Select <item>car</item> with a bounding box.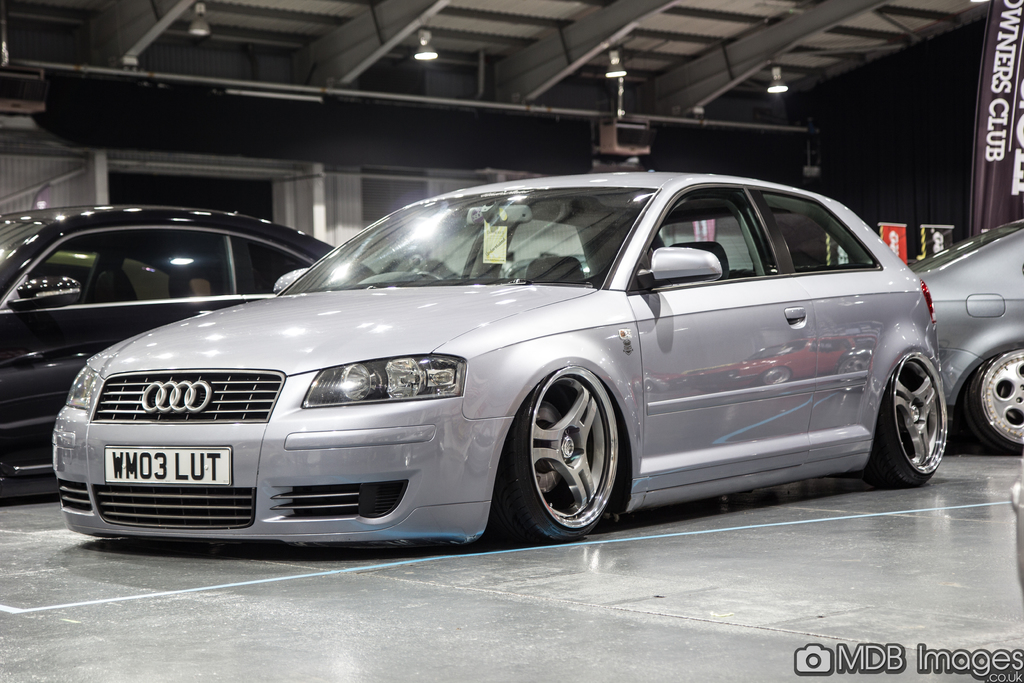
40 166 947 547.
